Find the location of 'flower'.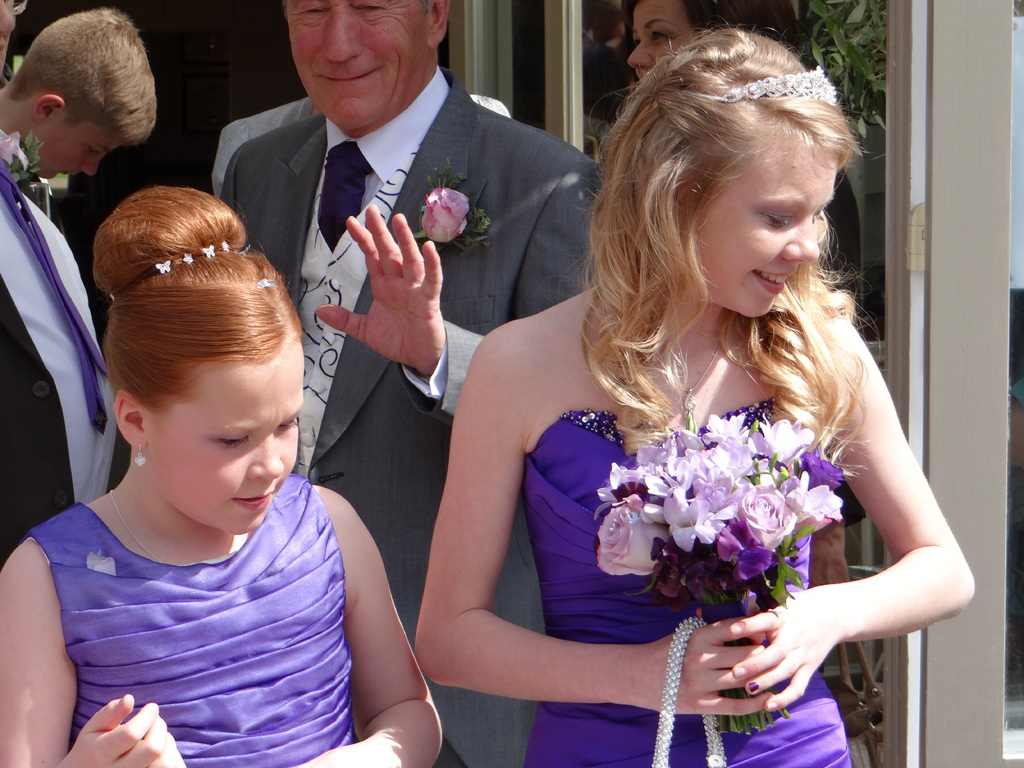
Location: bbox(787, 484, 845, 537).
